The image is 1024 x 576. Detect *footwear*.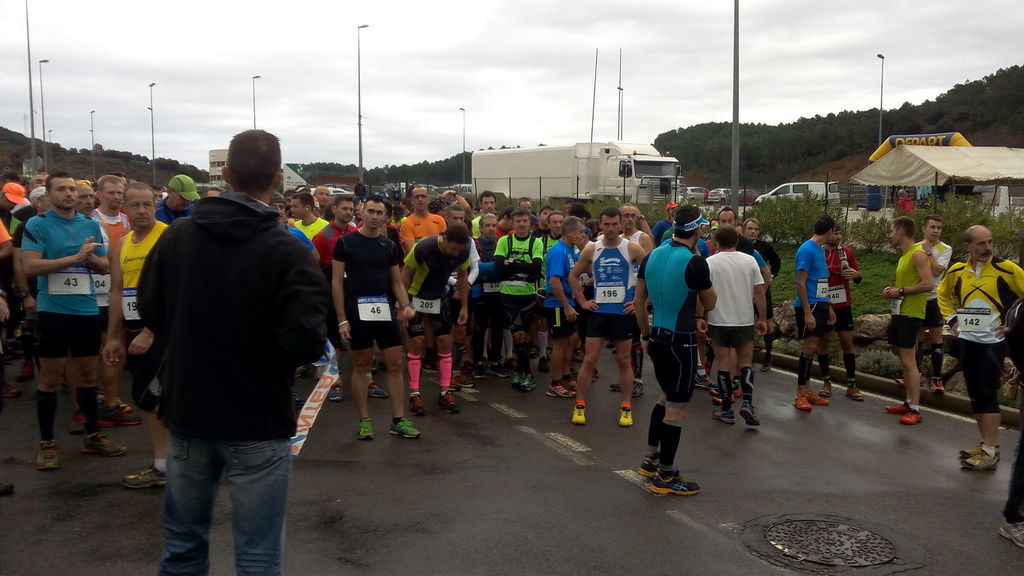
Detection: select_region(326, 384, 342, 403).
